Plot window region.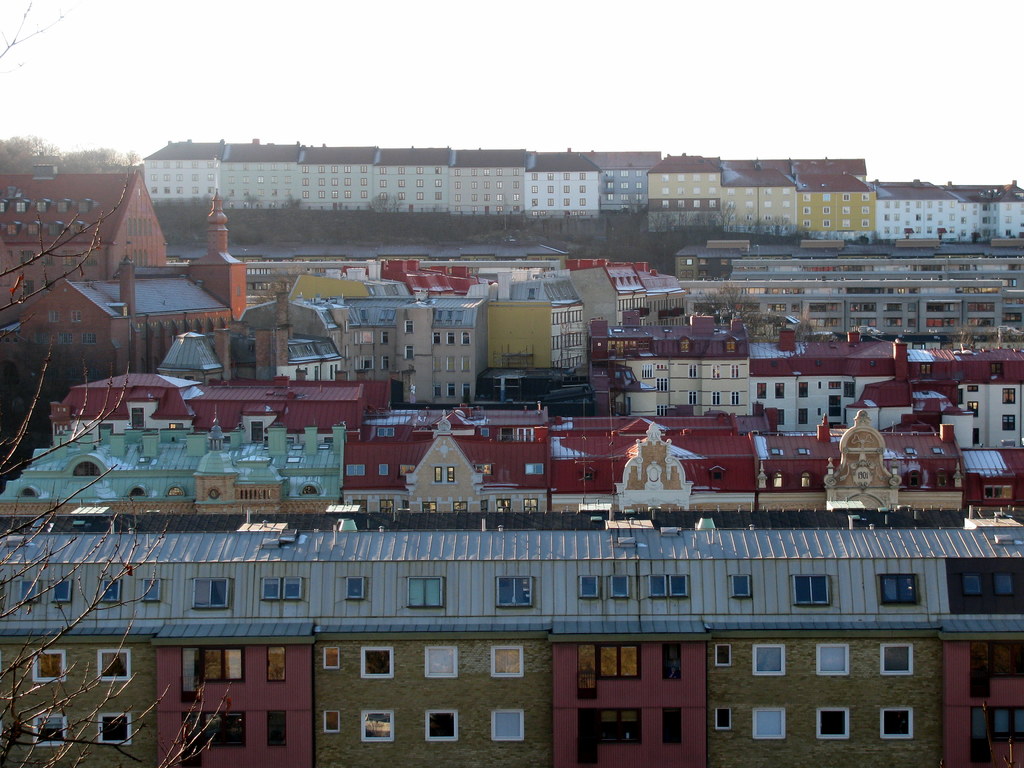
Plotted at BBox(362, 711, 392, 742).
